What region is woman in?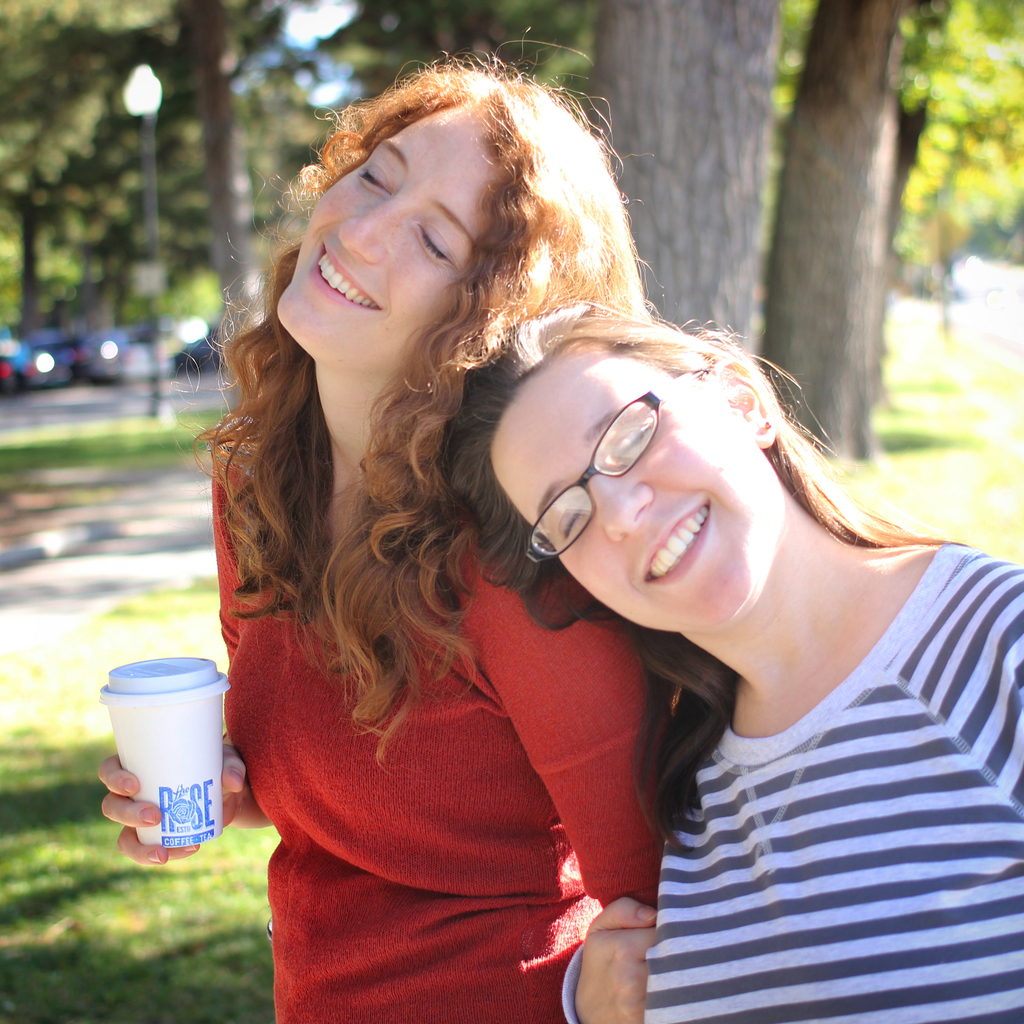
Rect(442, 302, 1023, 1023).
